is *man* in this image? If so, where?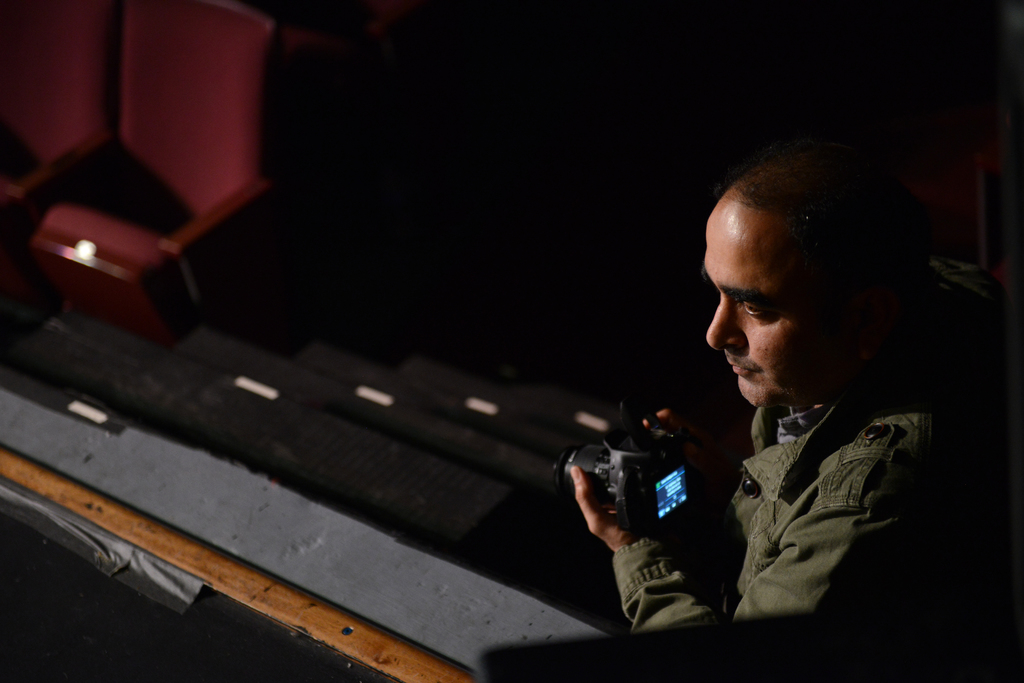
Yes, at bbox=(568, 145, 977, 682).
